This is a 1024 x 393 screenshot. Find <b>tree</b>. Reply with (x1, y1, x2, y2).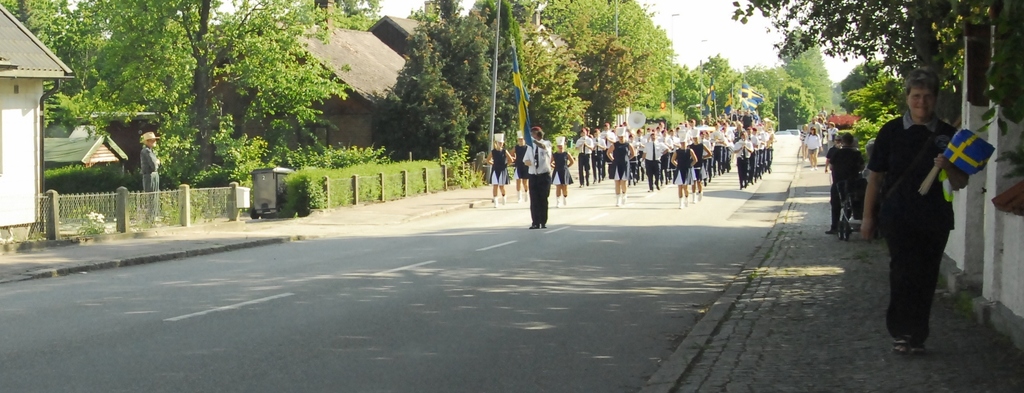
(721, 0, 1005, 118).
